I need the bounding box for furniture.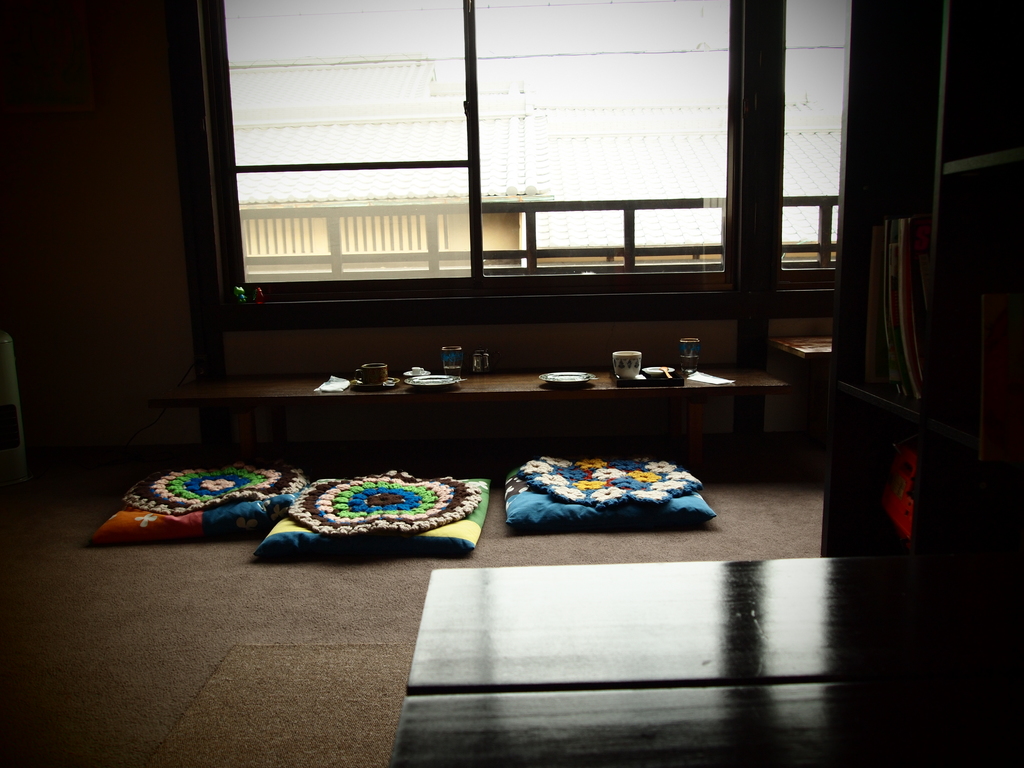
Here it is: select_region(386, 678, 1023, 765).
